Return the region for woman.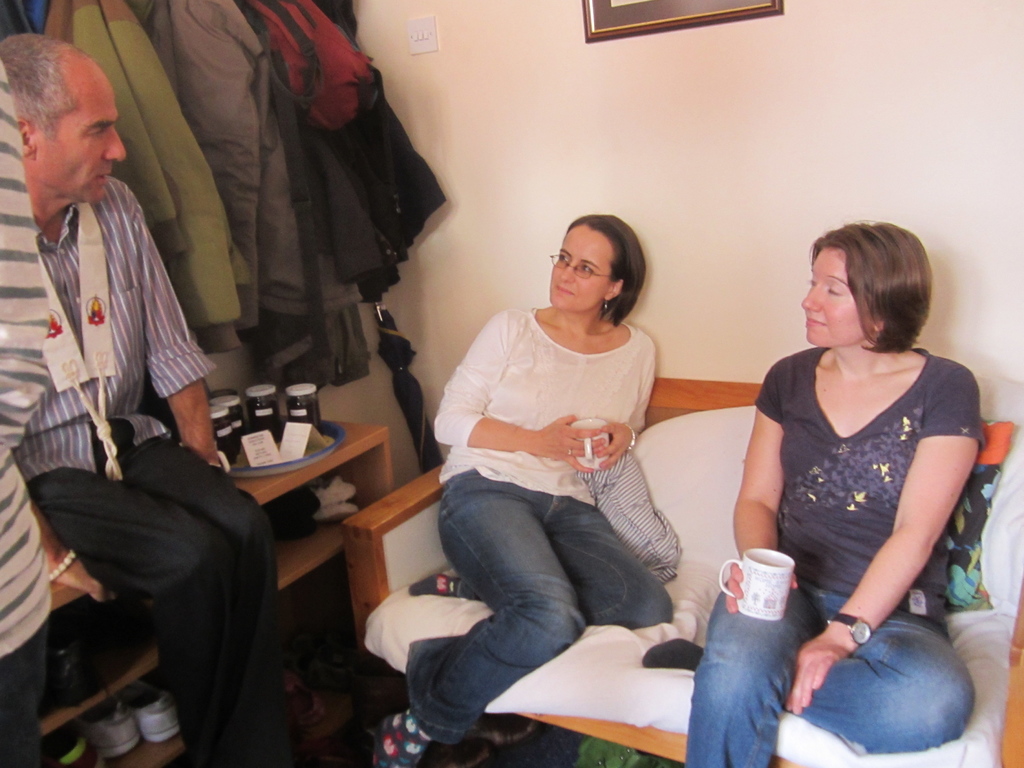
365/213/678/767.
